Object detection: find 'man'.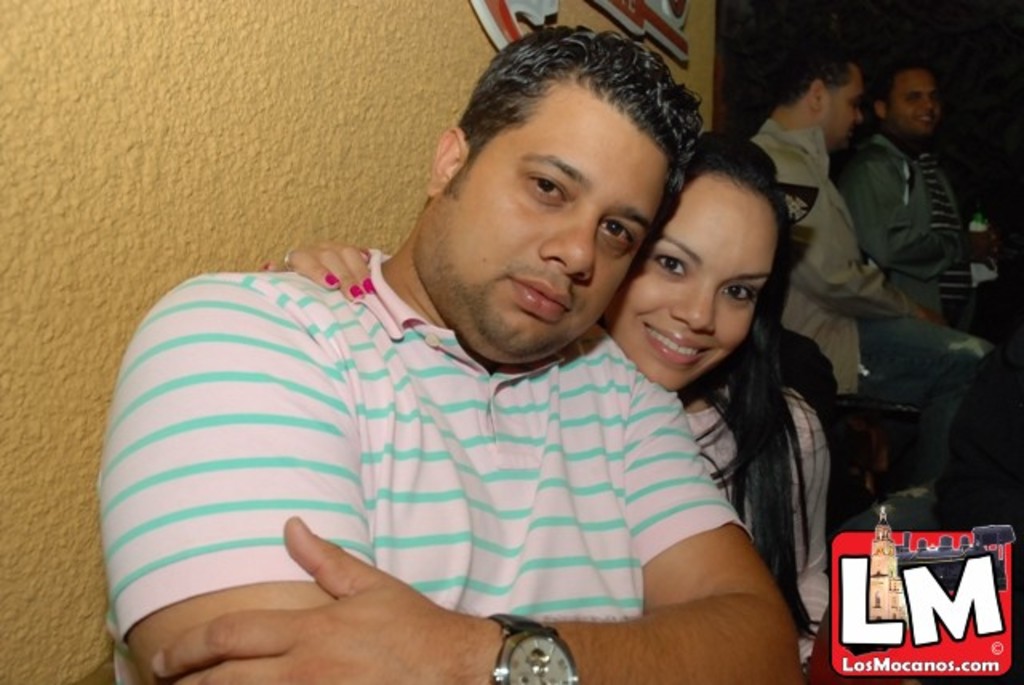
[x1=755, y1=43, x2=998, y2=528].
